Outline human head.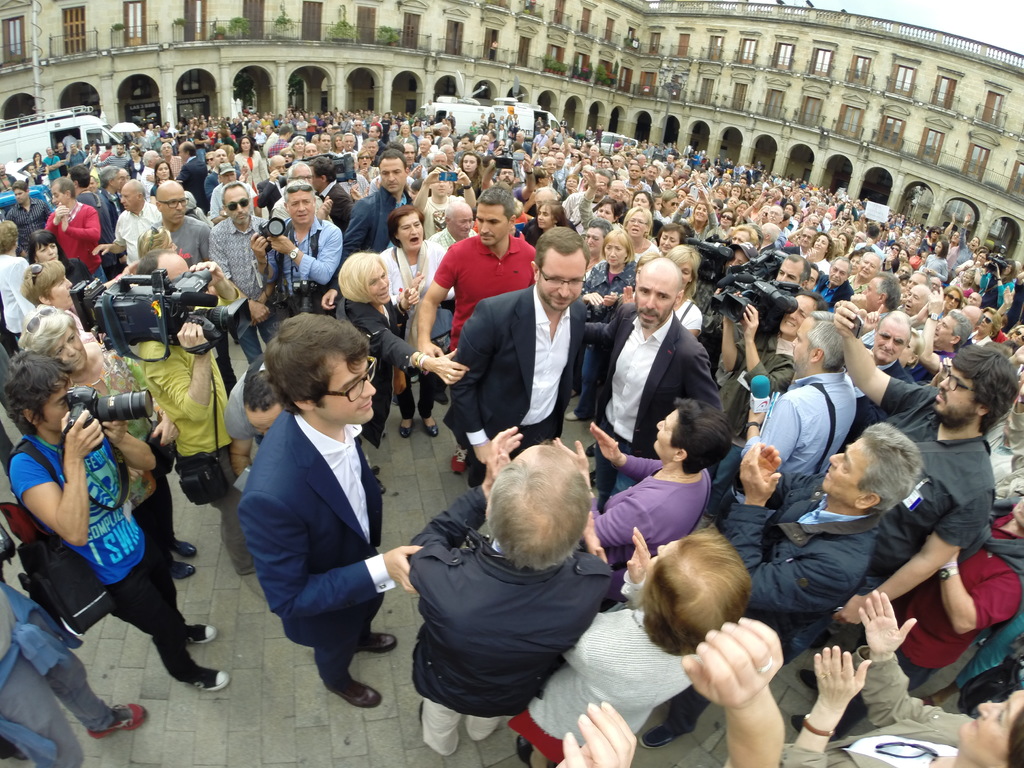
Outline: 470:454:607:589.
